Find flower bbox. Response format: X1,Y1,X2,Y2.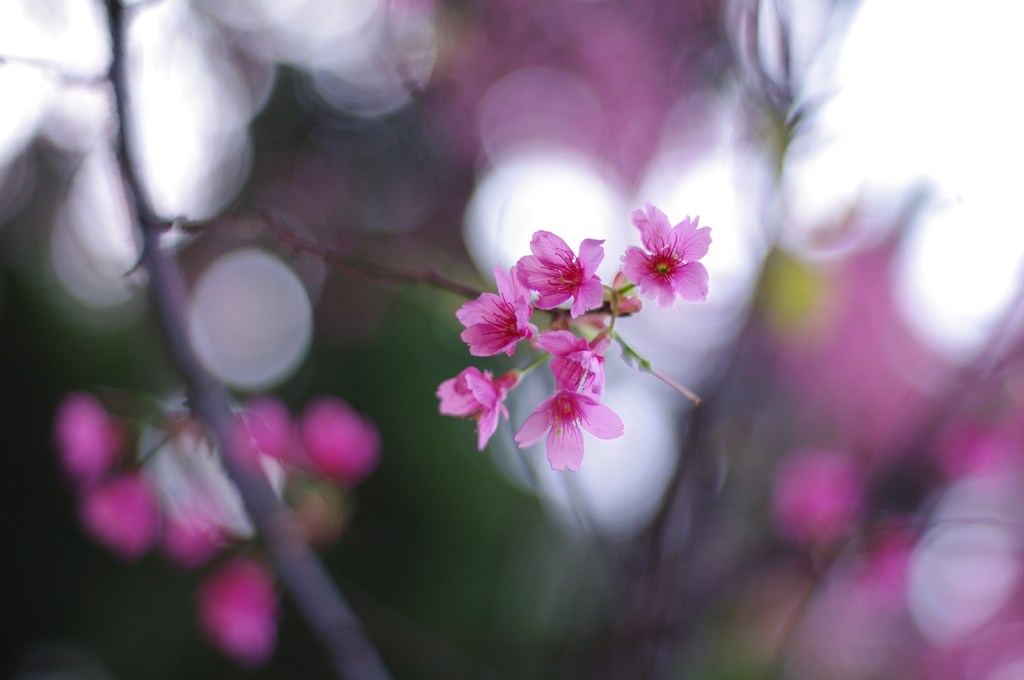
519,341,619,471.
